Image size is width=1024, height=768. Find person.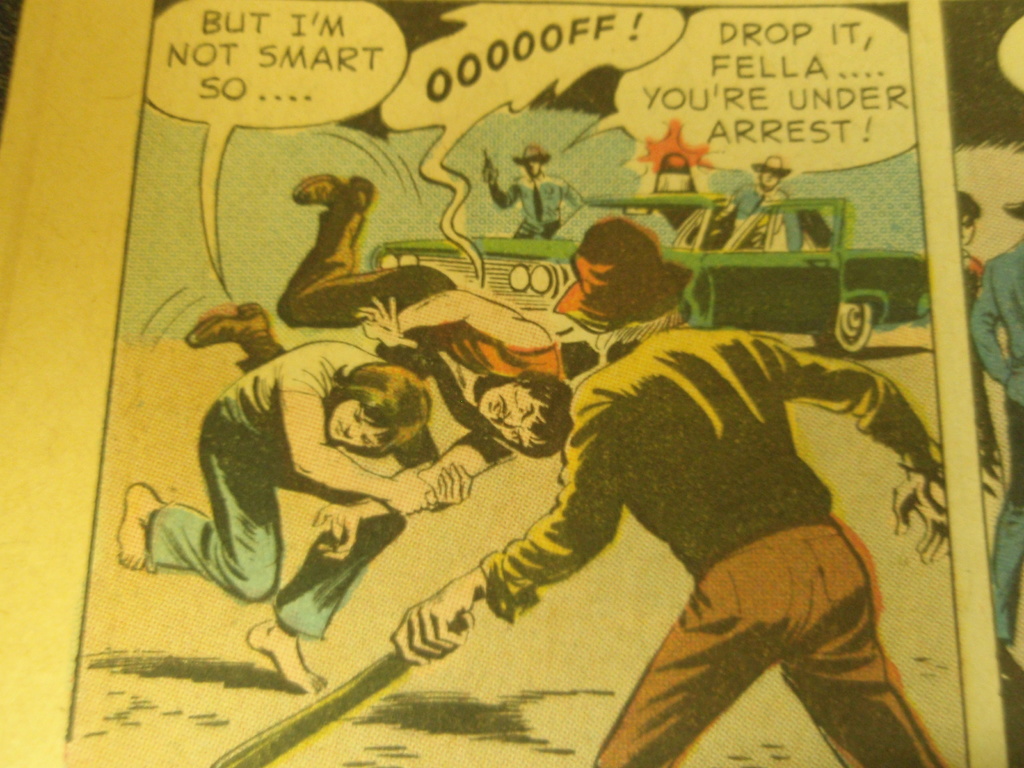
x1=391 y1=214 x2=950 y2=767.
